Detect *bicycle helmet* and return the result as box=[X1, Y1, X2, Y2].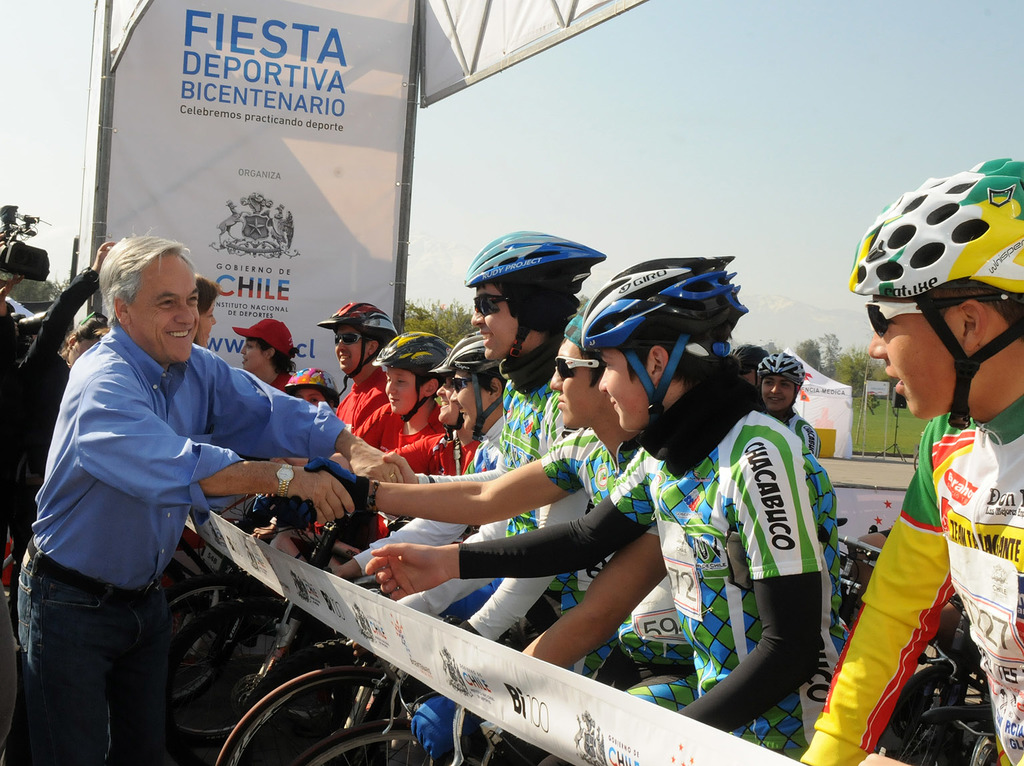
box=[283, 366, 338, 406].
